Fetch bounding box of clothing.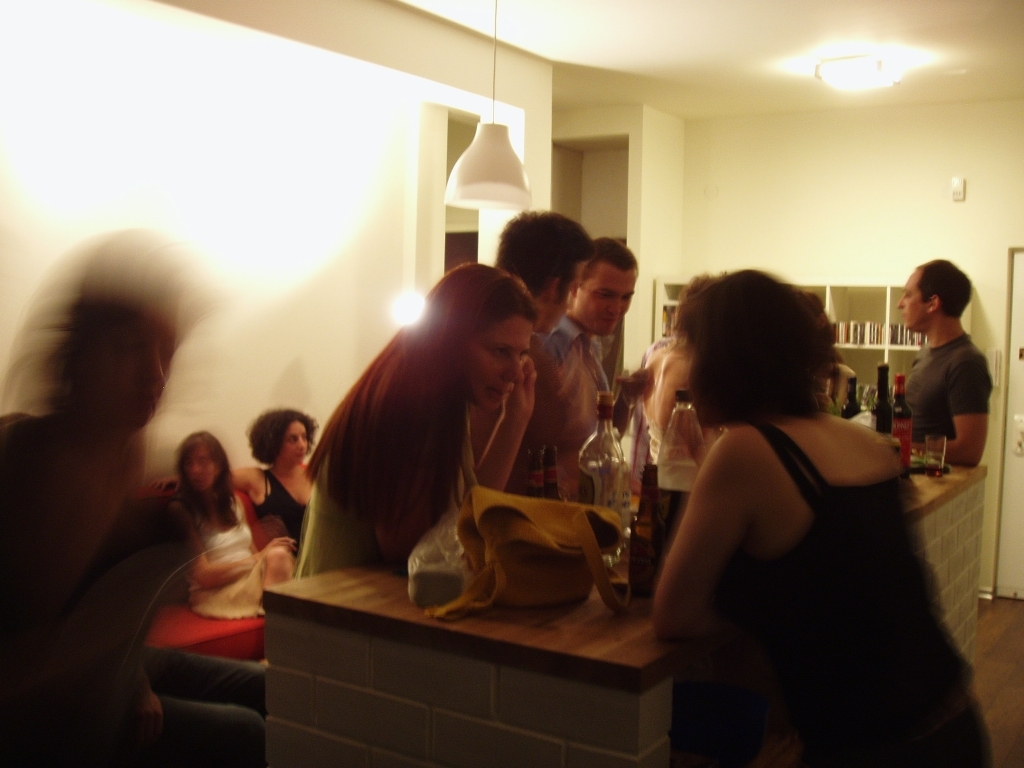
Bbox: left=245, top=451, right=318, bottom=597.
